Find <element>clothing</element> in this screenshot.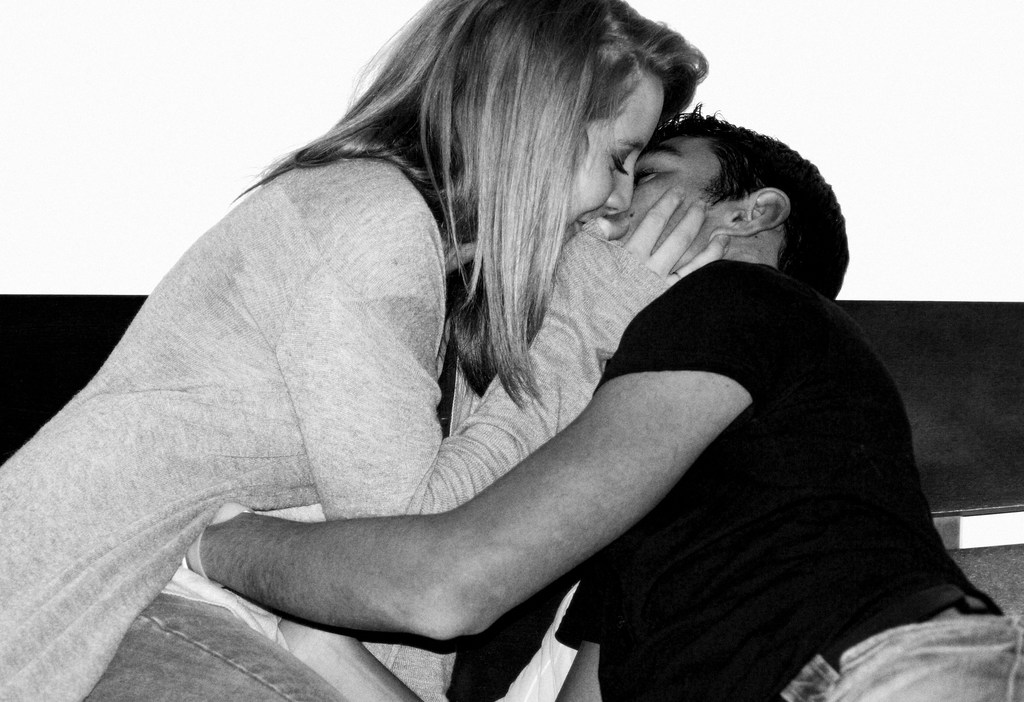
The bounding box for <element>clothing</element> is detection(549, 218, 1009, 685).
